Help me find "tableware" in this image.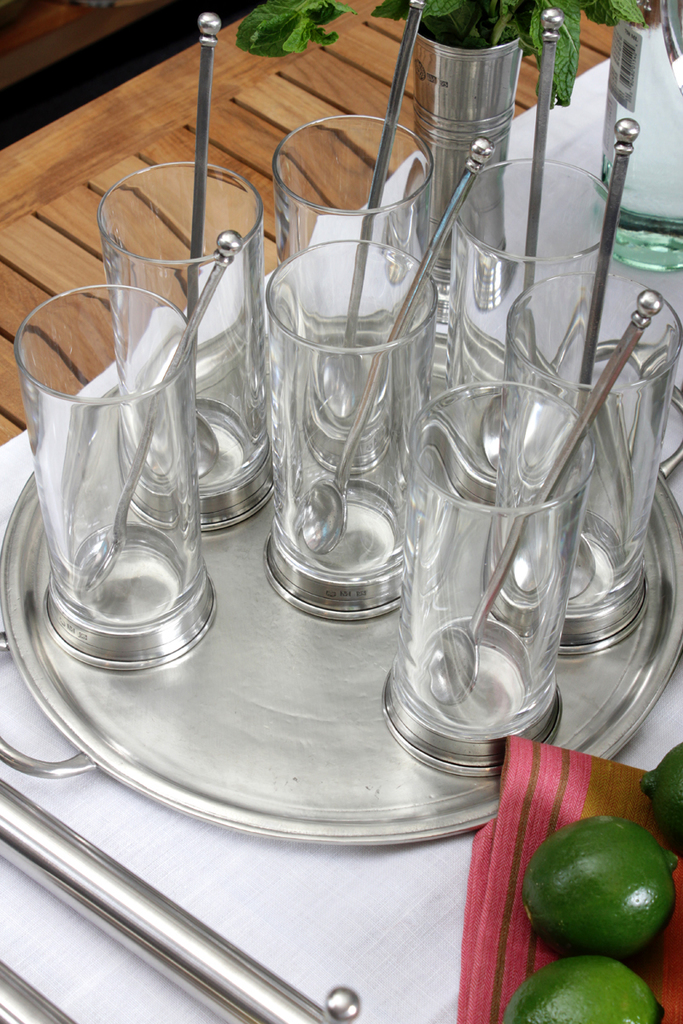
Found it: 92 161 284 537.
